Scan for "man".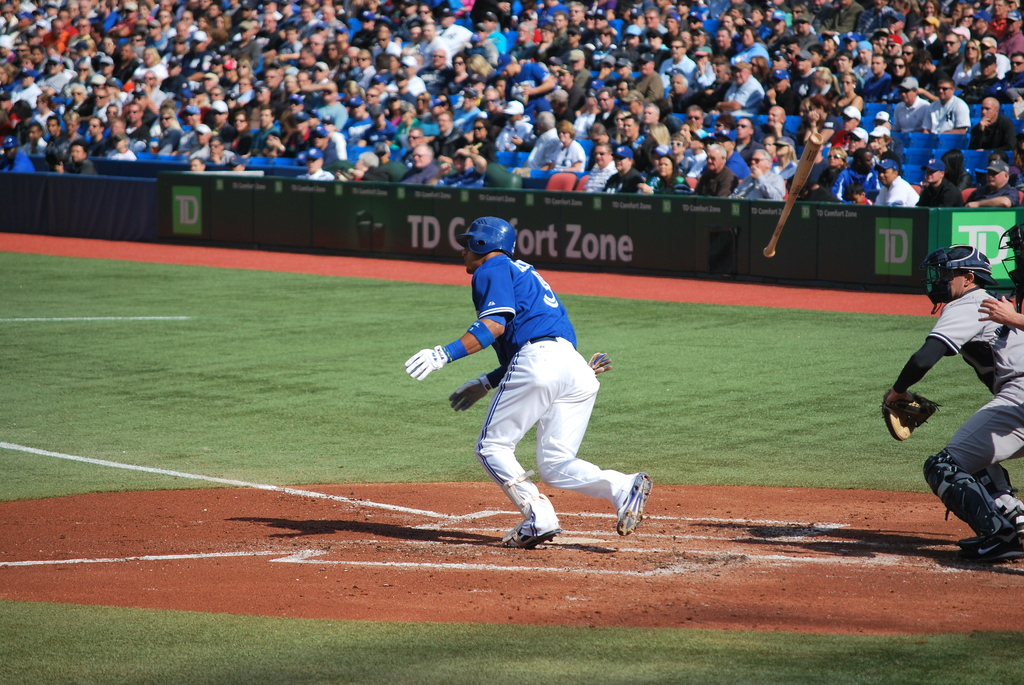
Scan result: bbox(43, 17, 65, 52).
